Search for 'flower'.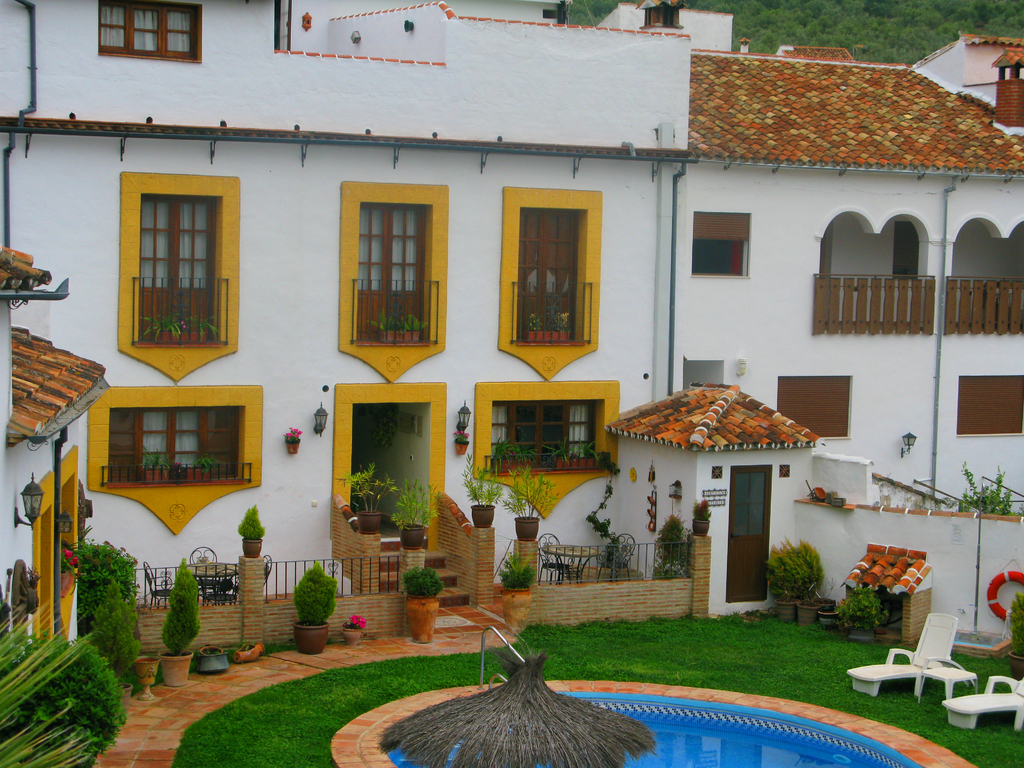
Found at 352, 615, 365, 627.
